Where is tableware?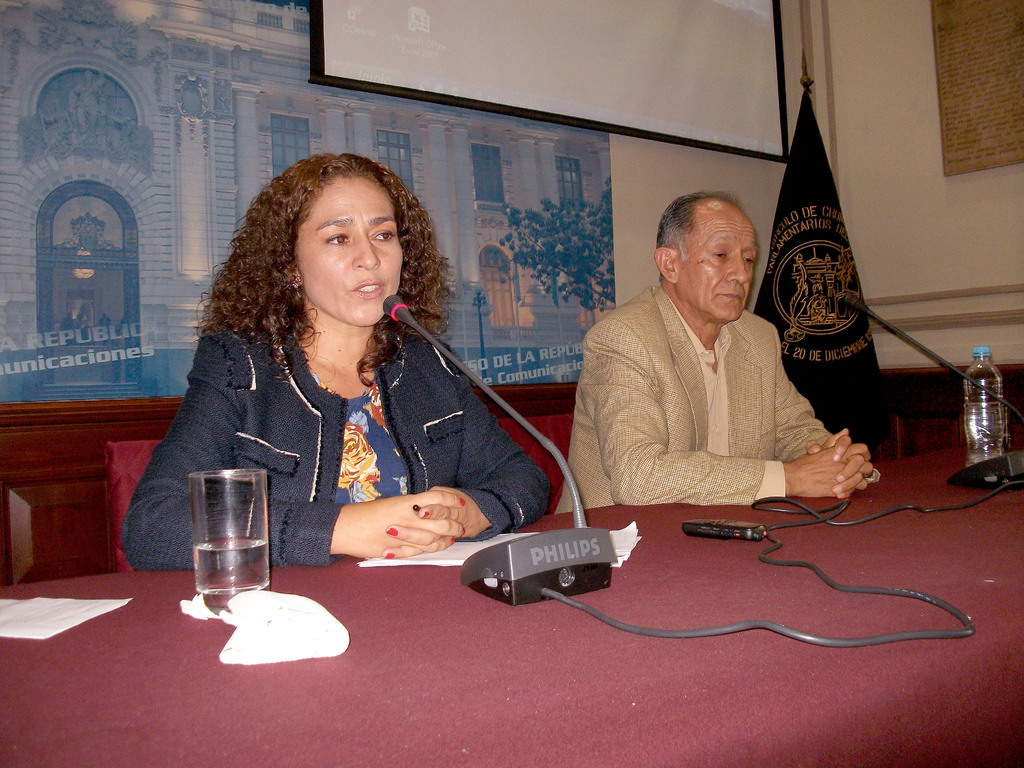
<box>964,403,1003,468</box>.
